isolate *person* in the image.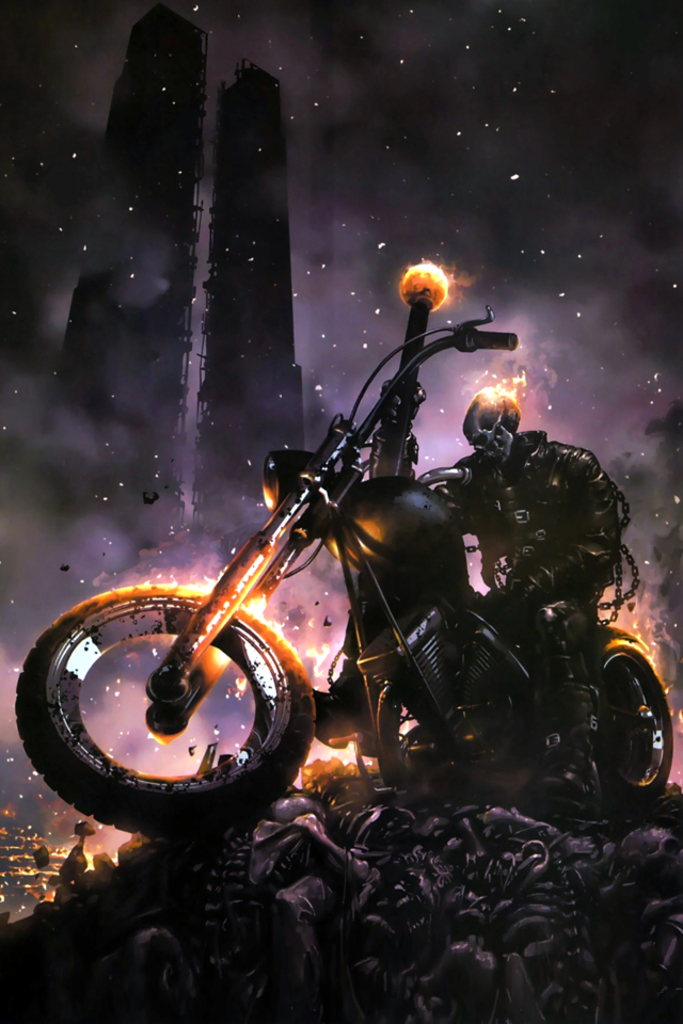
Isolated region: left=362, top=381, right=622, bottom=801.
